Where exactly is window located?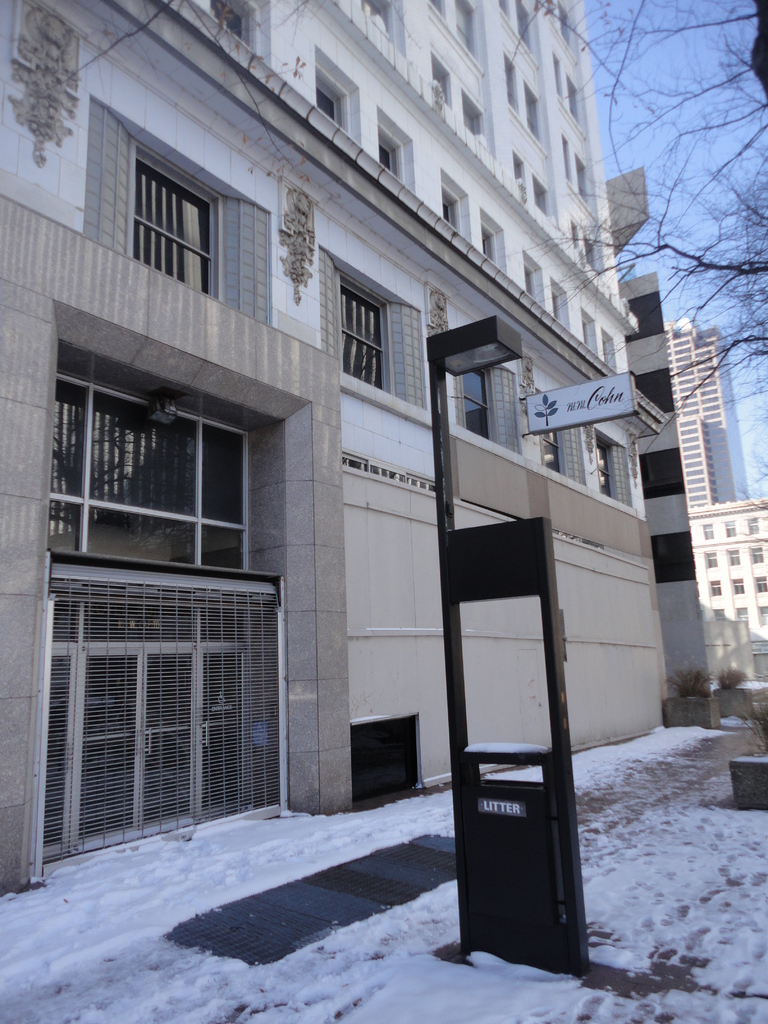
Its bounding box is detection(709, 608, 723, 619).
